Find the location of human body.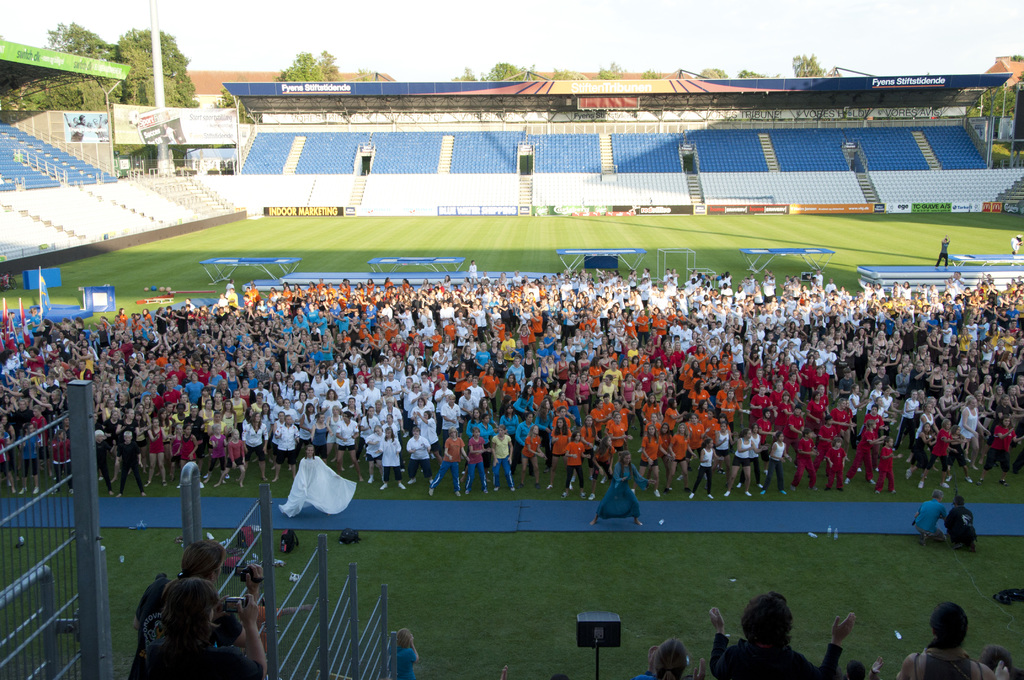
Location: {"x1": 867, "y1": 351, "x2": 872, "y2": 361}.
